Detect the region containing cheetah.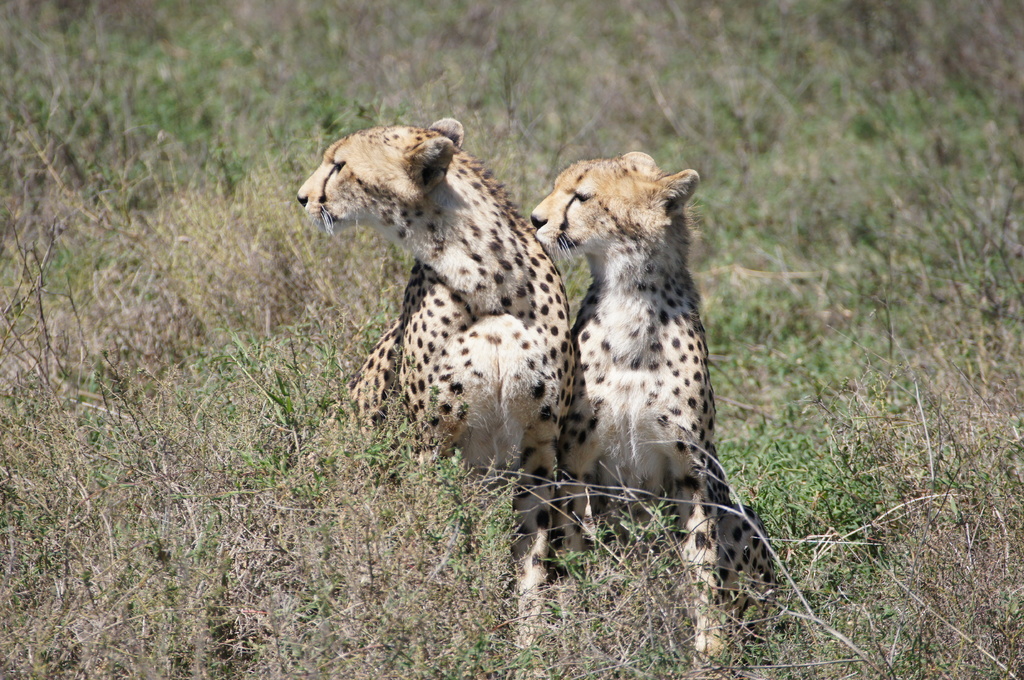
{"left": 296, "top": 115, "right": 599, "bottom": 649}.
